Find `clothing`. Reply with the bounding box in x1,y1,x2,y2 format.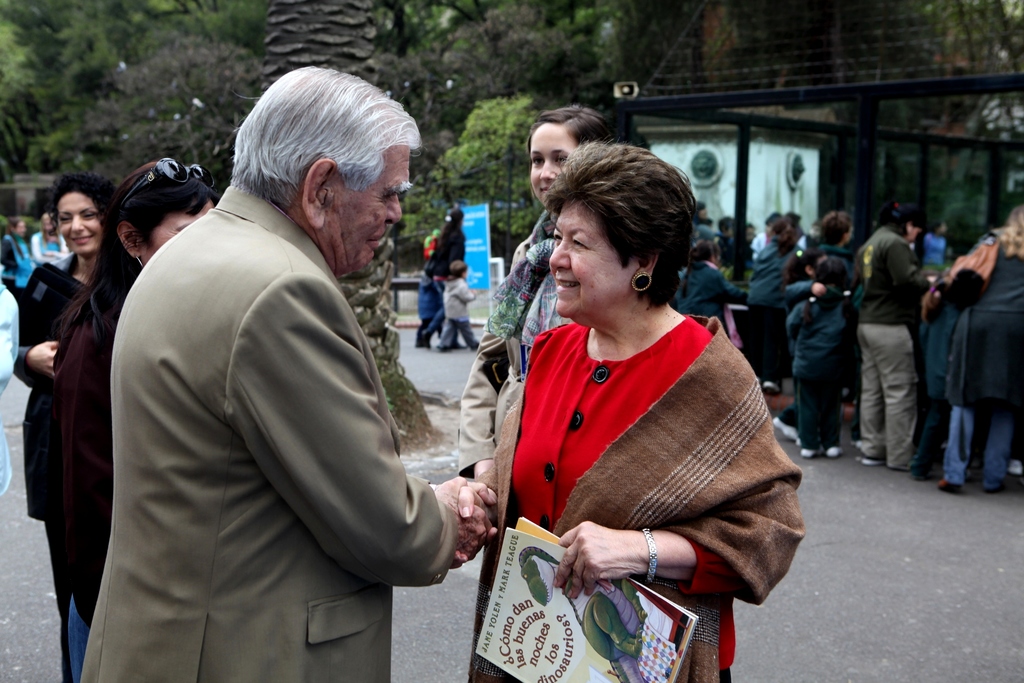
426,220,468,288.
